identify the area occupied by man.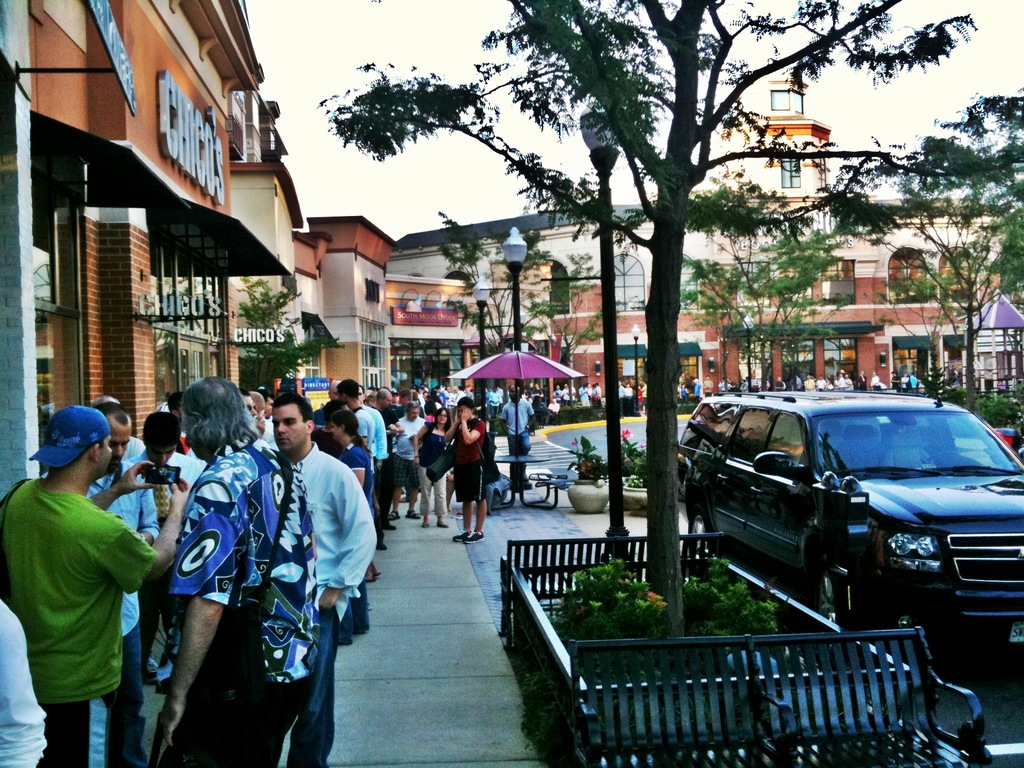
Area: (left=275, top=394, right=379, bottom=767).
